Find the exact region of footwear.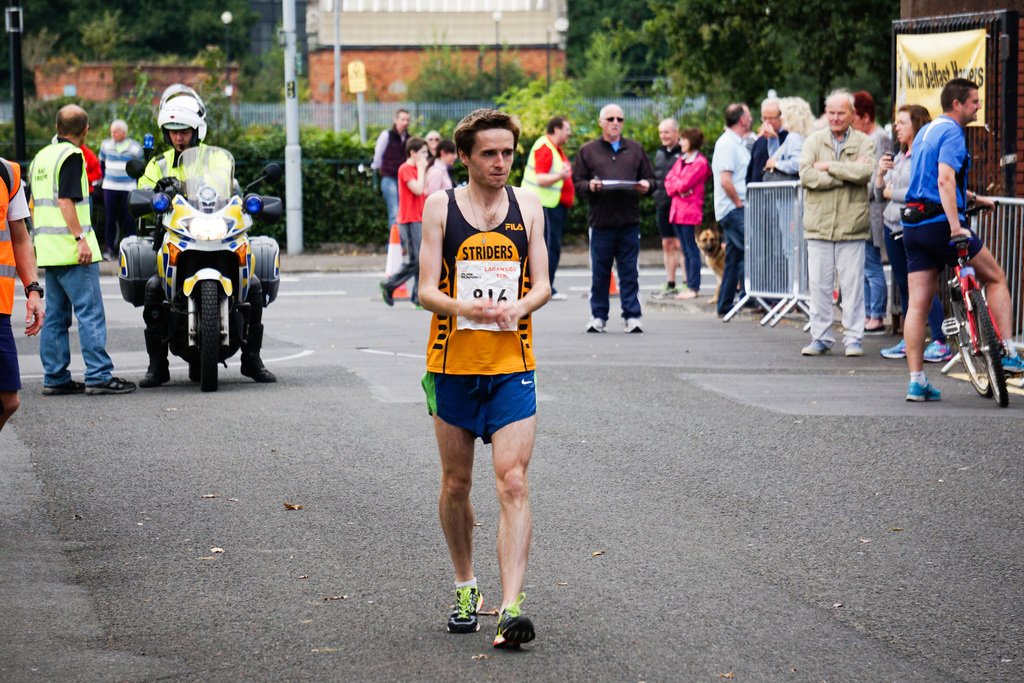
Exact region: (620, 314, 643, 334).
